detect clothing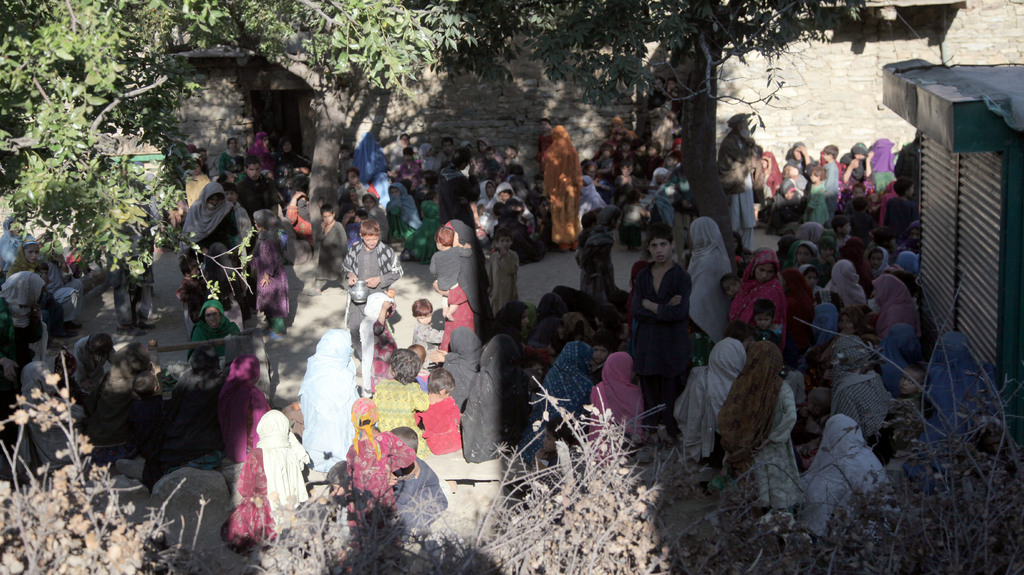
x1=298 y1=334 x2=364 y2=473
